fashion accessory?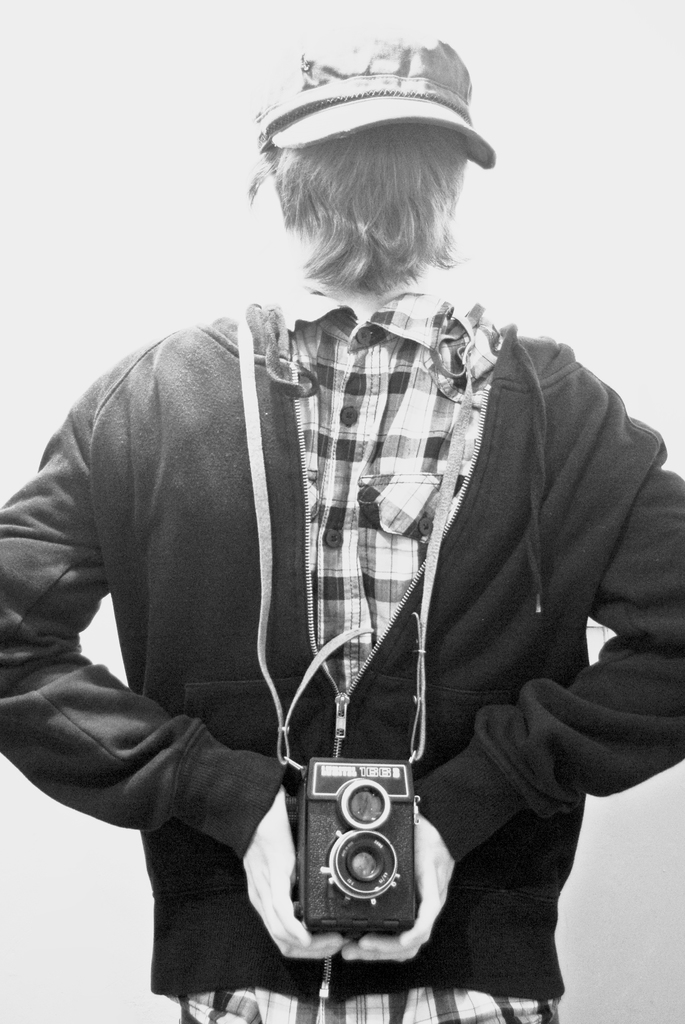
[253, 36, 498, 175]
